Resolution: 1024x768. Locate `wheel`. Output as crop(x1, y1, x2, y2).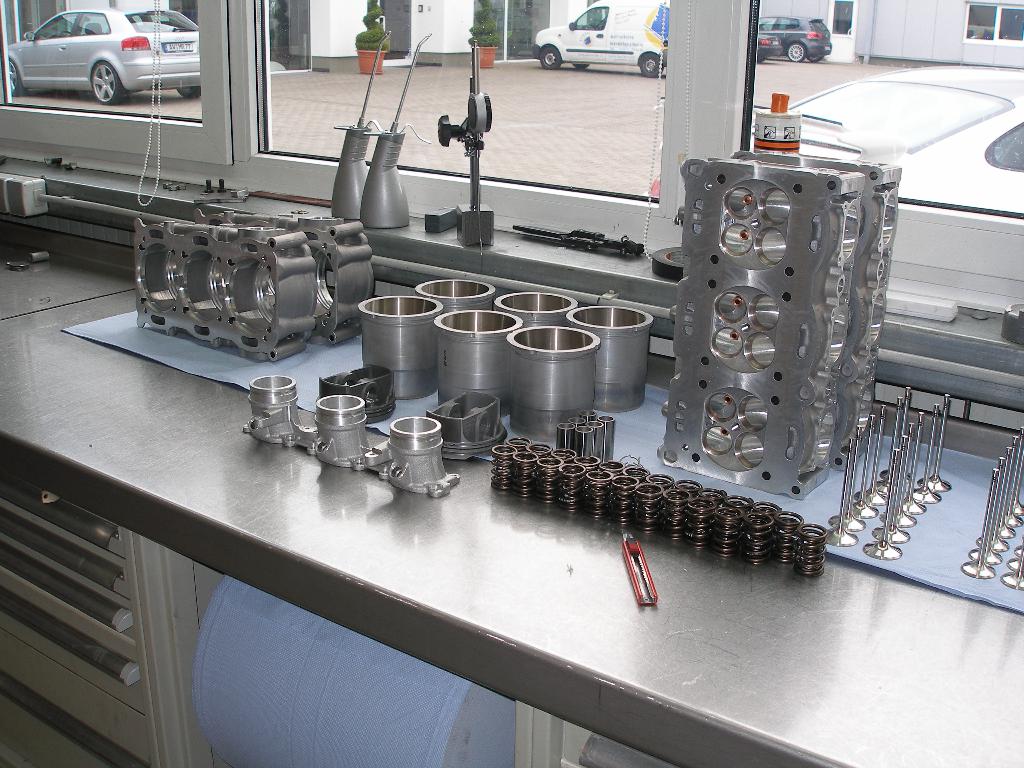
crop(755, 55, 764, 65).
